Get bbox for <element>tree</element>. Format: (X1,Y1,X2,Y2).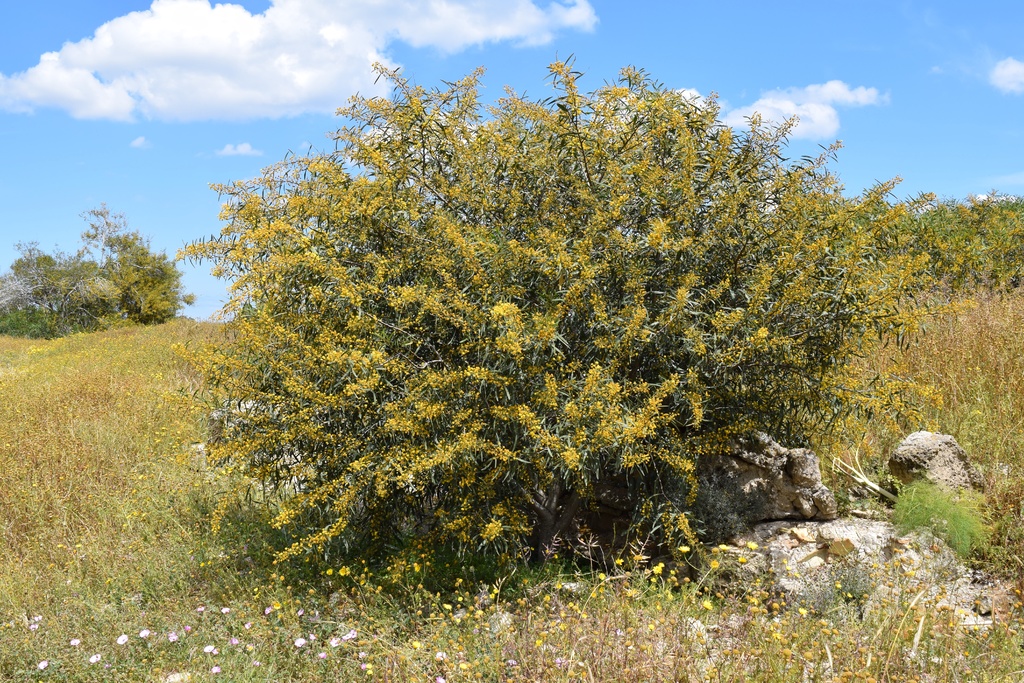
(159,28,953,564).
